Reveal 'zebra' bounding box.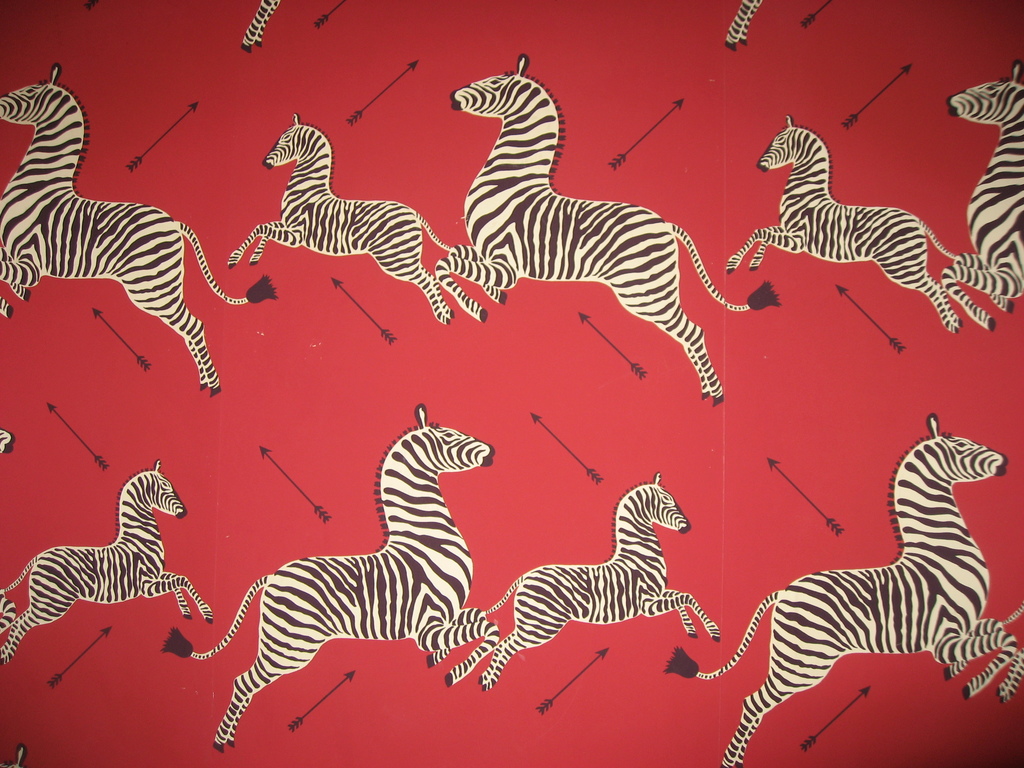
Revealed: locate(432, 56, 783, 408).
